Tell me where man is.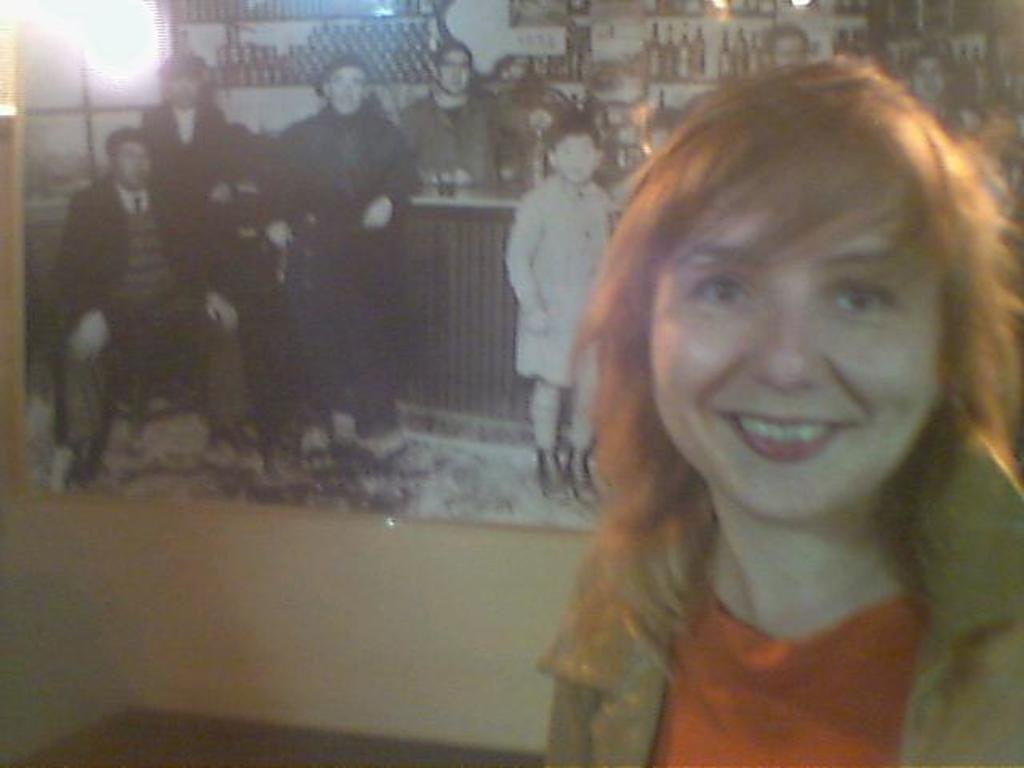
man is at <bbox>768, 27, 814, 80</bbox>.
